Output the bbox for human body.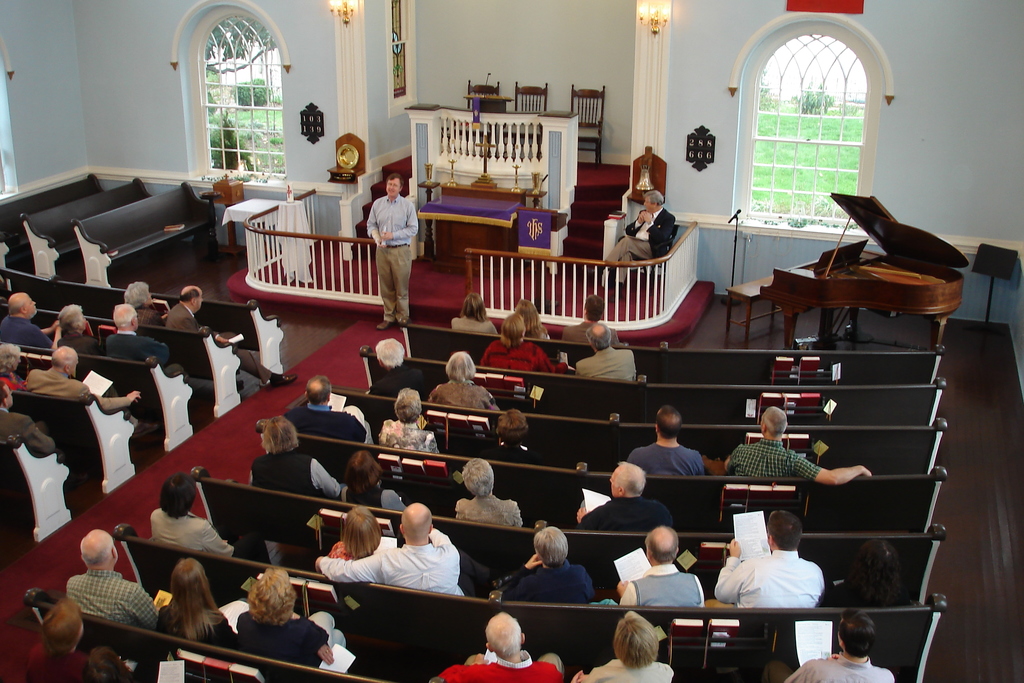
[242, 609, 348, 672].
